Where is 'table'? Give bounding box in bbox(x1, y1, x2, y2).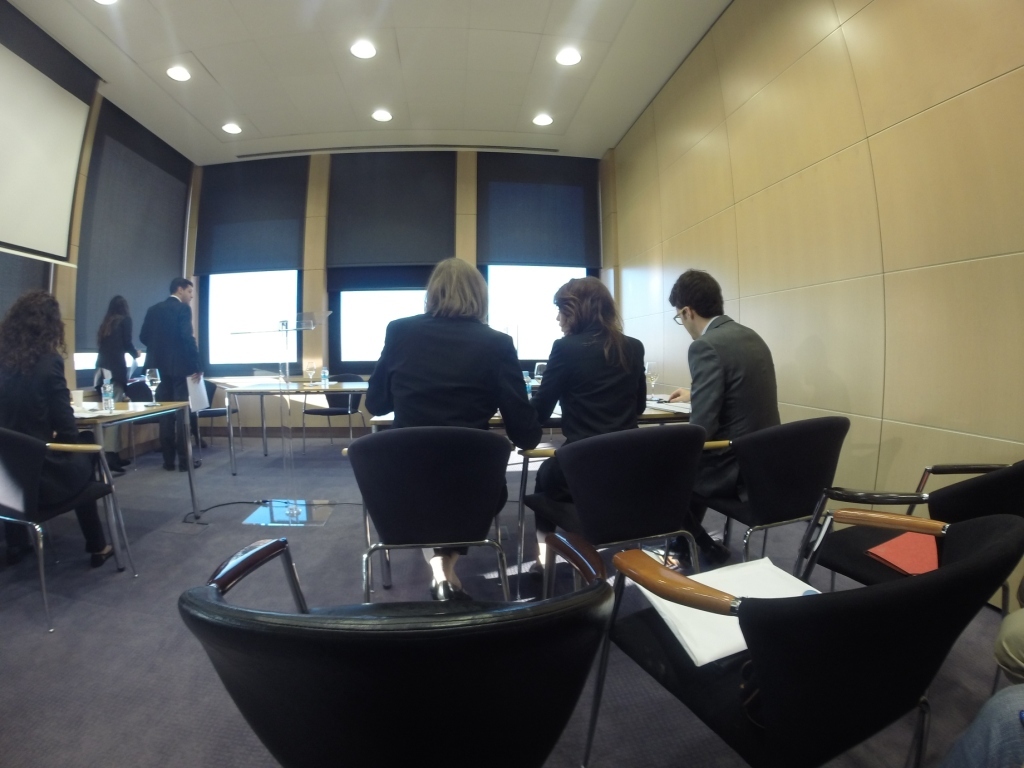
bbox(360, 395, 691, 605).
